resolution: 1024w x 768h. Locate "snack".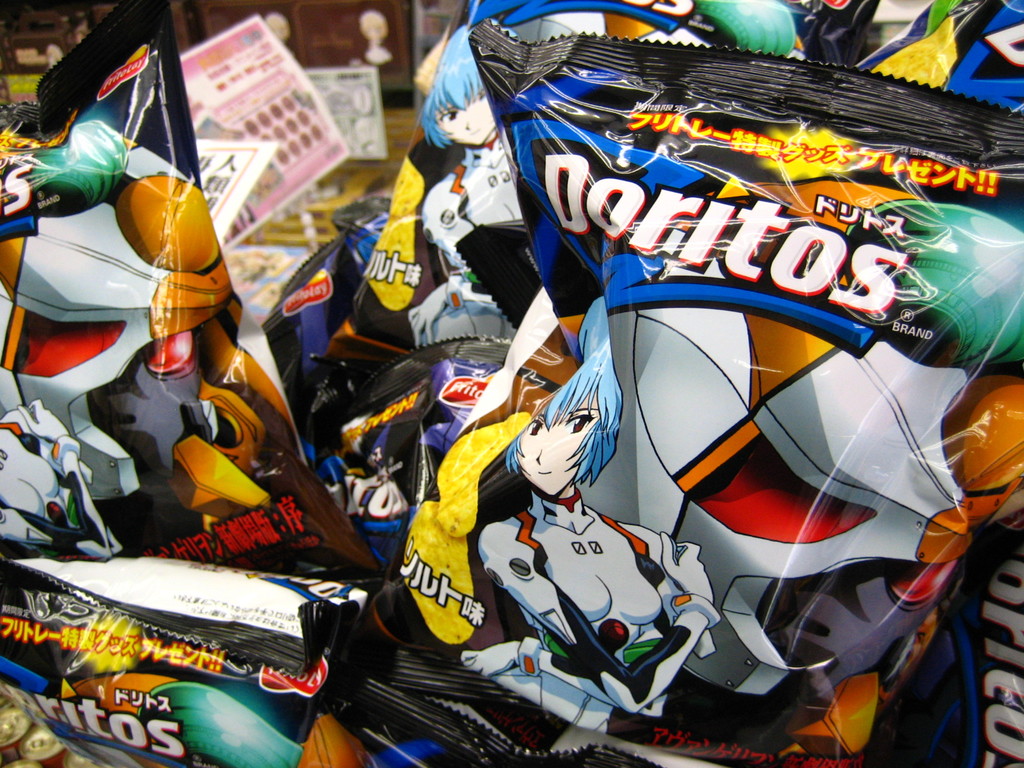
l=431, t=407, r=532, b=536.
